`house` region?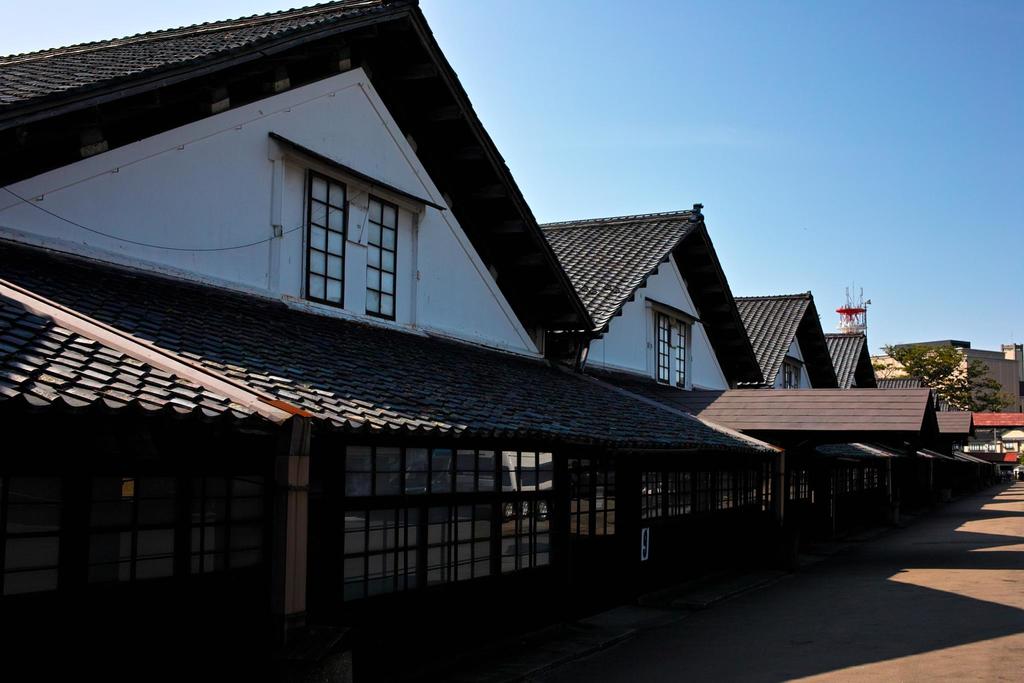
pyautogui.locateOnScreen(0, 0, 598, 682)
